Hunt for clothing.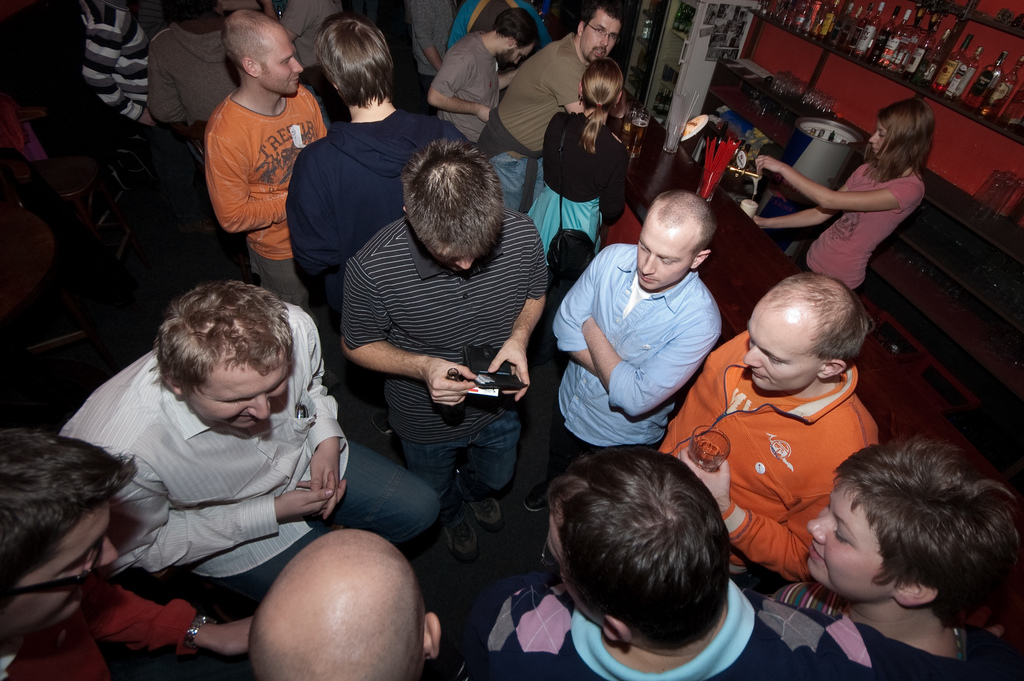
Hunted down at left=556, top=242, right=730, bottom=485.
